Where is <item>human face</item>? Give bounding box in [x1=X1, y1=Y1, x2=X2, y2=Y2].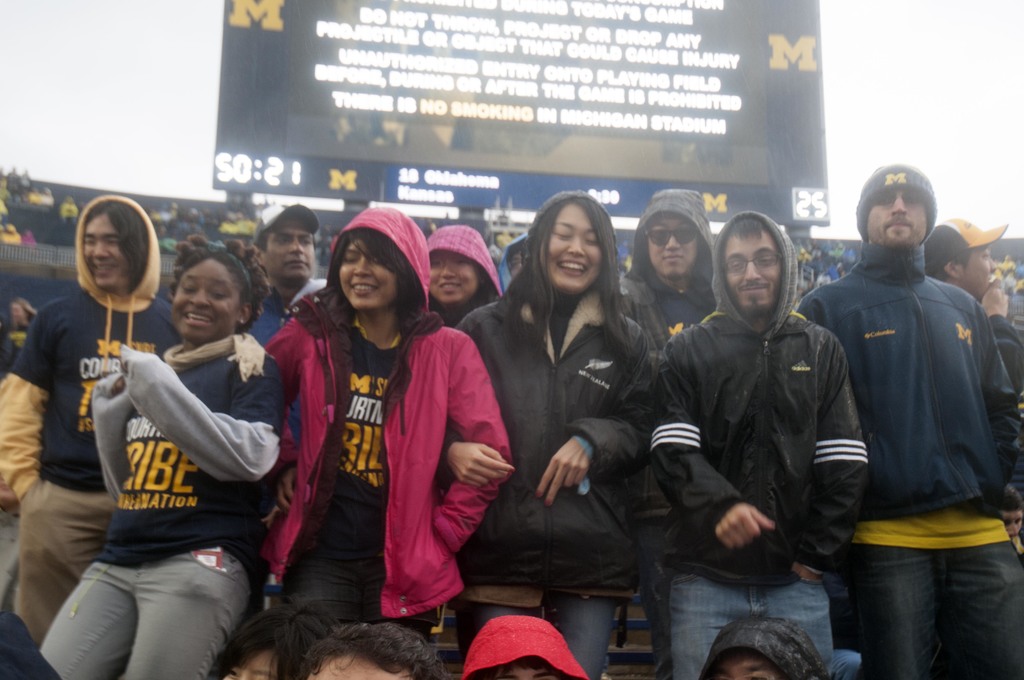
[x1=867, y1=197, x2=934, y2=250].
